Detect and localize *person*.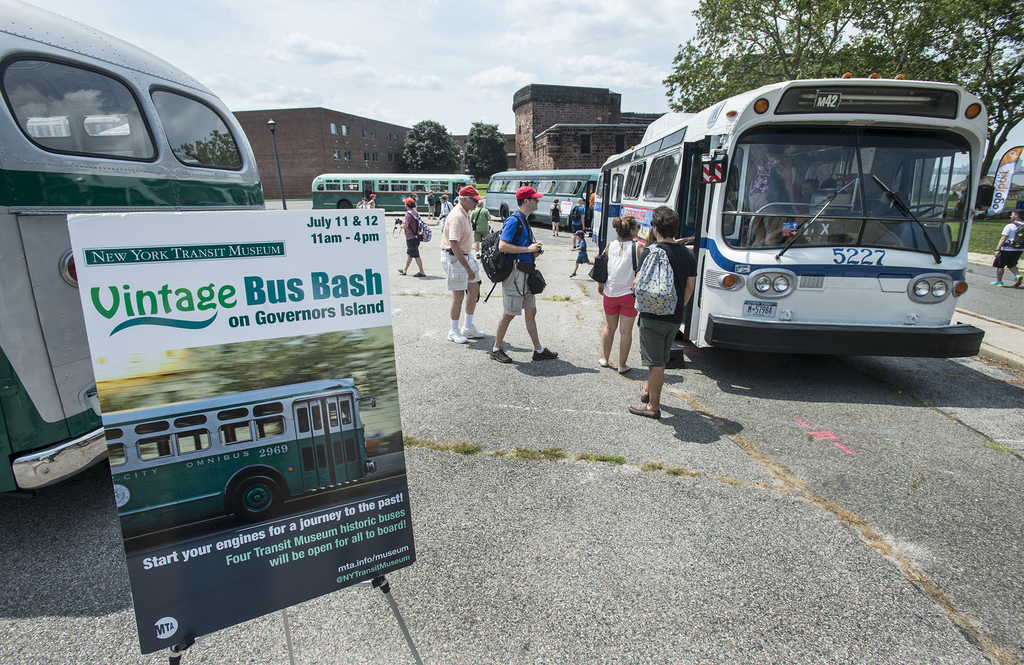
Localized at bbox=(630, 205, 703, 421).
